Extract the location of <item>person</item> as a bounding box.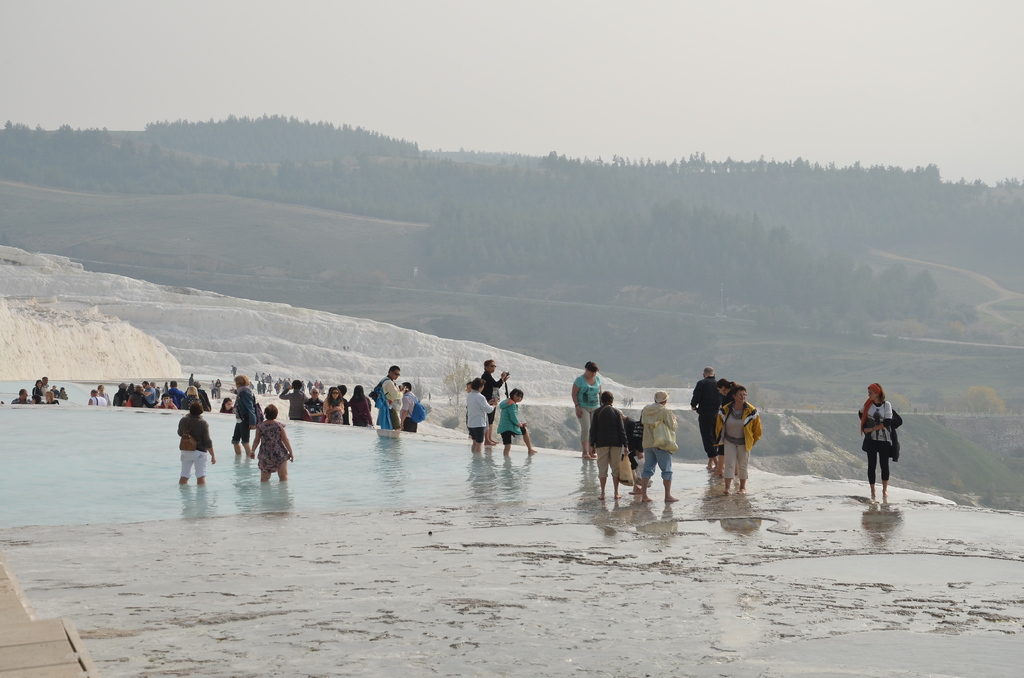
rect(161, 394, 171, 405).
